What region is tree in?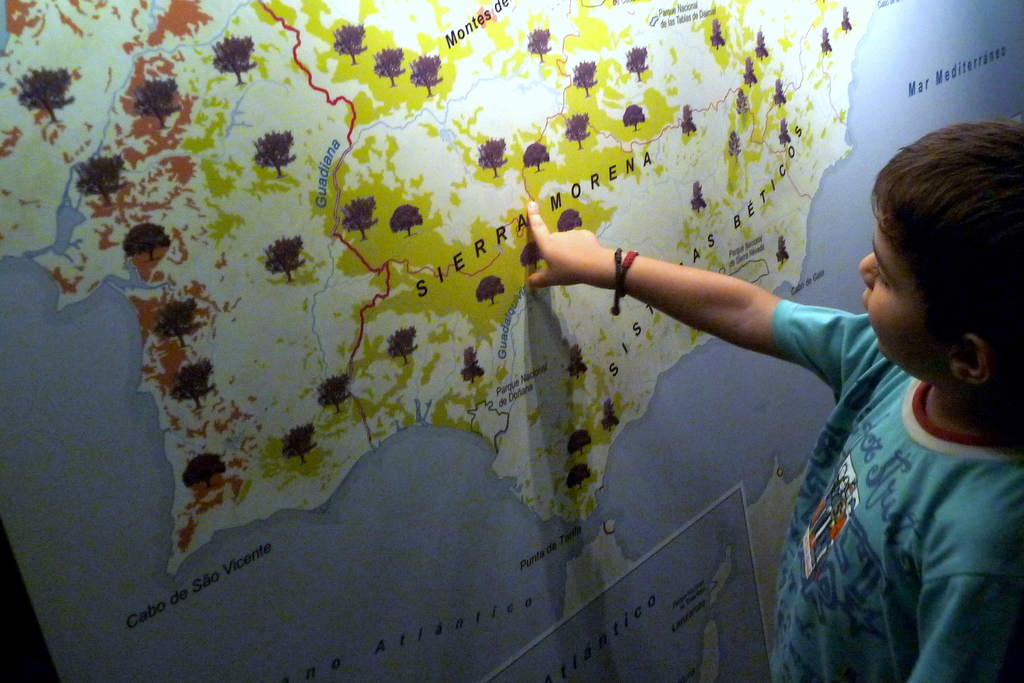
[604,394,619,431].
